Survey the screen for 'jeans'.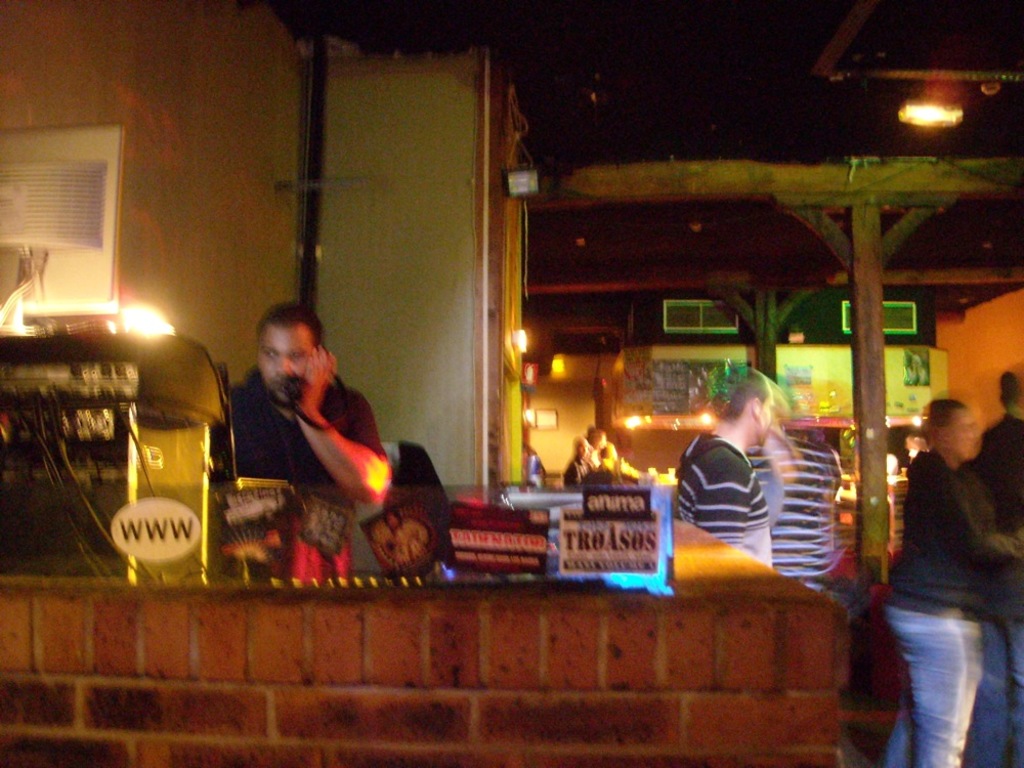
Survey found: <region>859, 581, 1001, 765</region>.
